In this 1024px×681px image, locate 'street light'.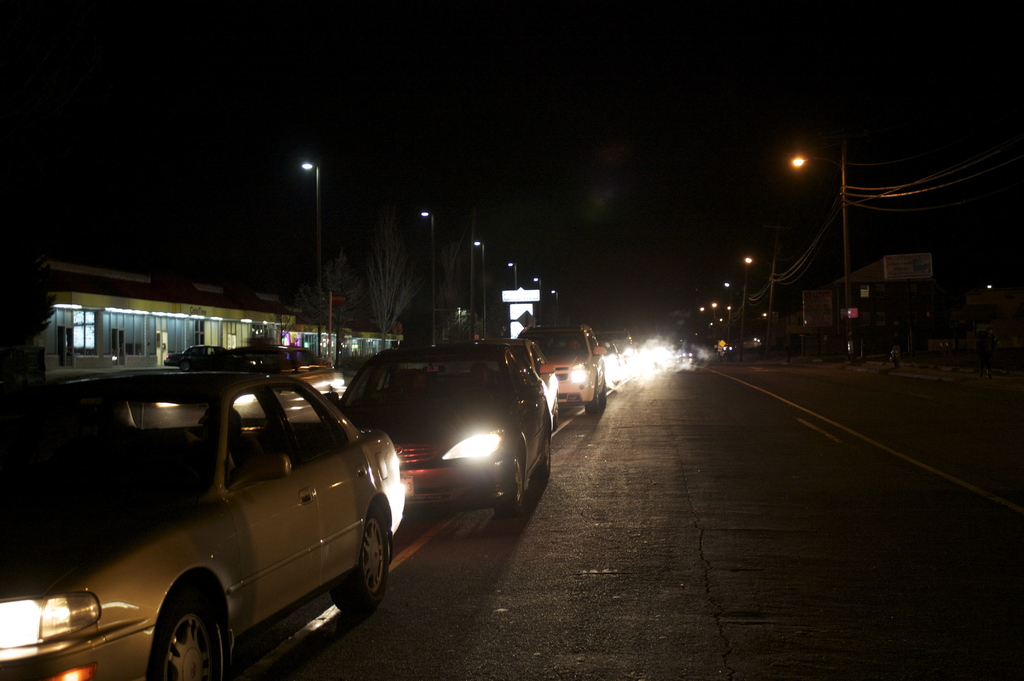
Bounding box: select_region(548, 286, 558, 317).
